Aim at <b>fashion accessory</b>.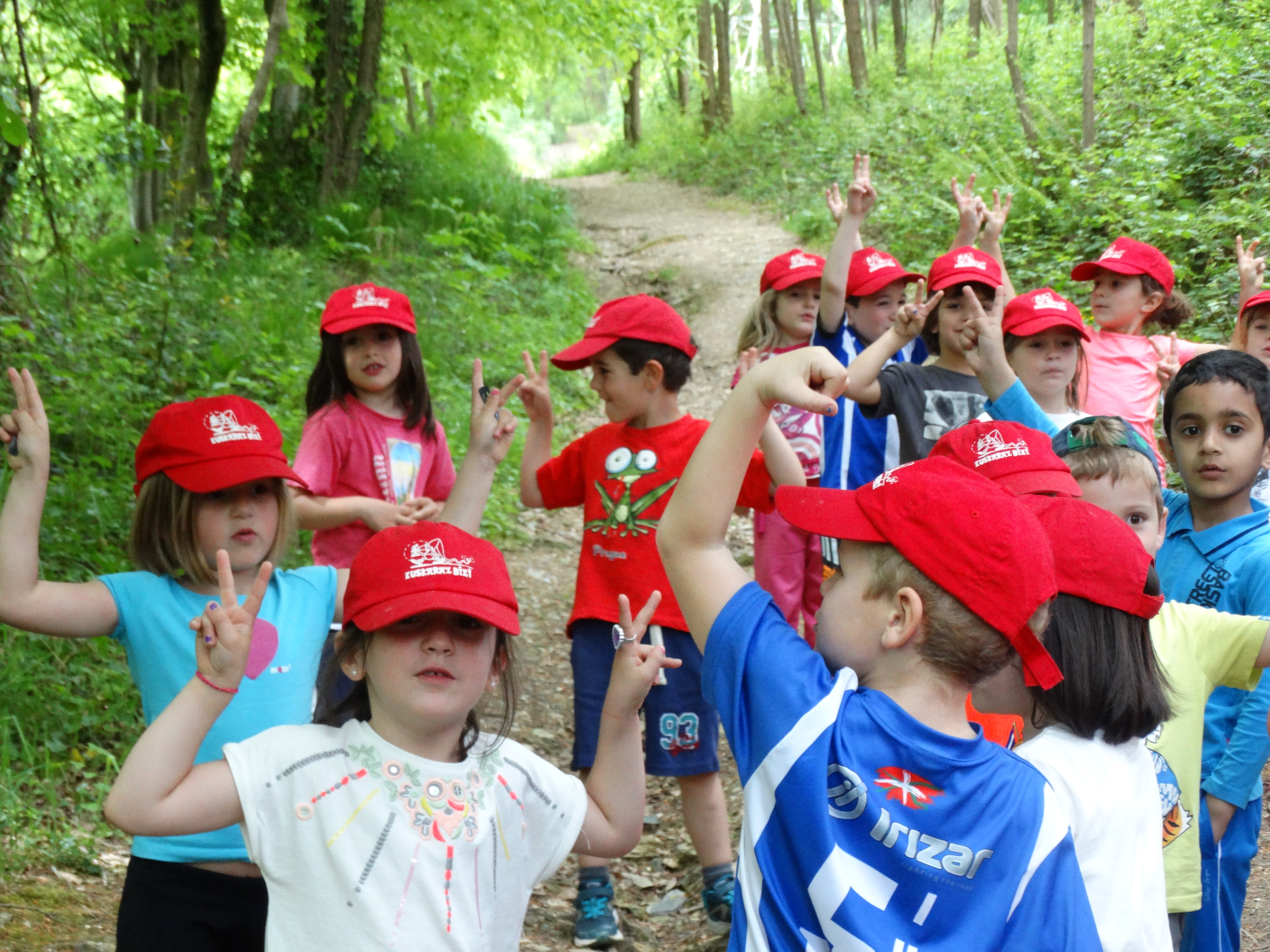
Aimed at l=225, t=60, r=247, b=72.
